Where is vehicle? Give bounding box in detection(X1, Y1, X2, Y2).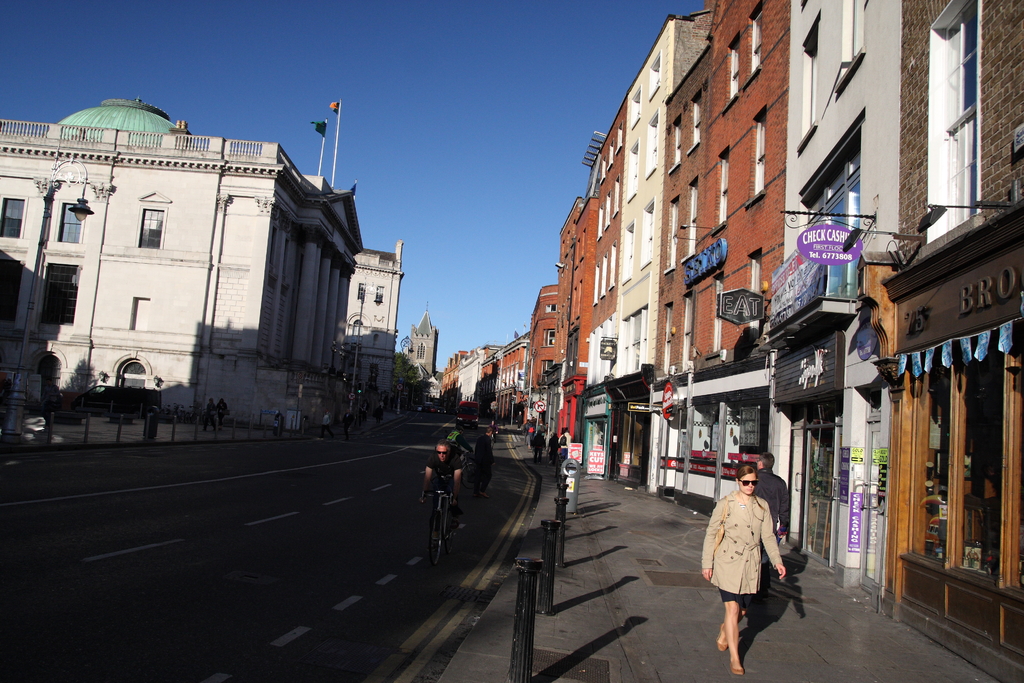
detection(456, 399, 481, 429).
